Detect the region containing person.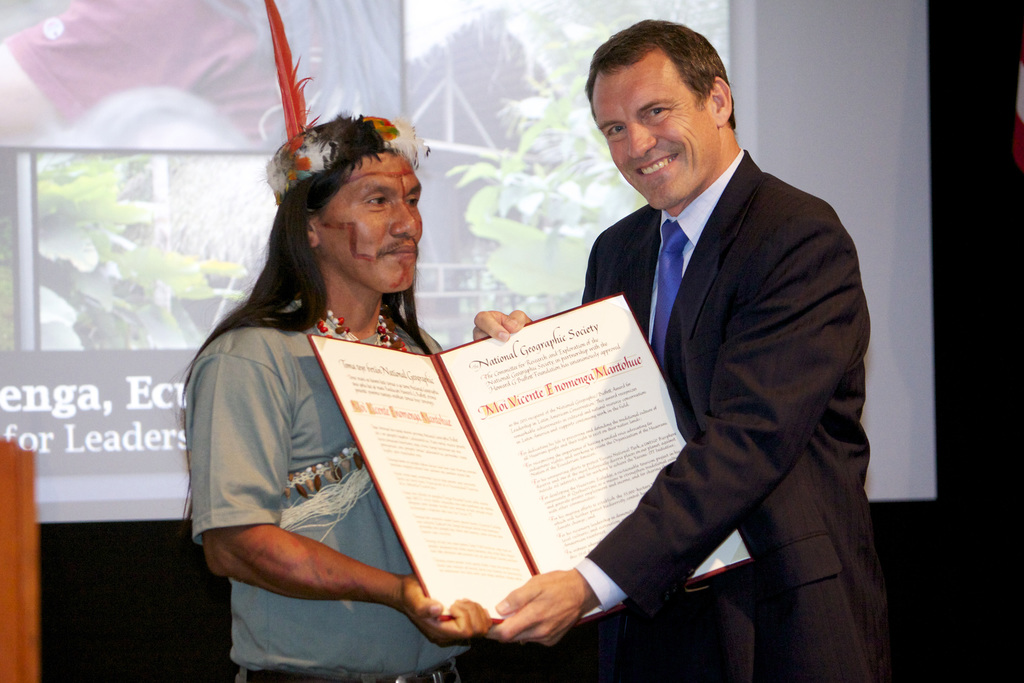
crop(561, 10, 867, 682).
